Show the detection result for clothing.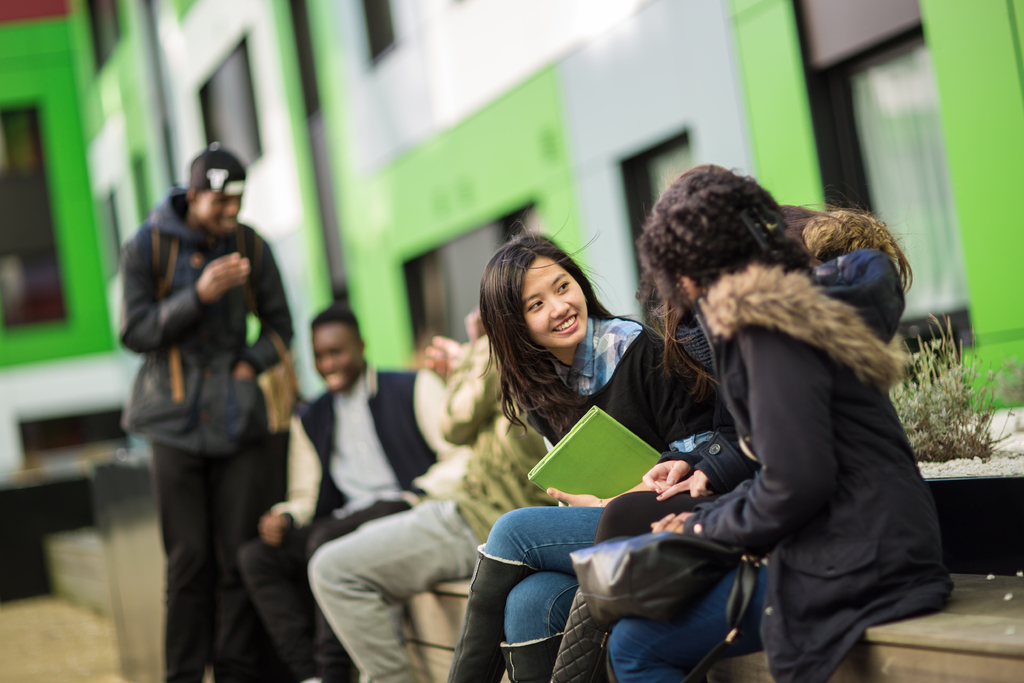
(123, 189, 296, 682).
